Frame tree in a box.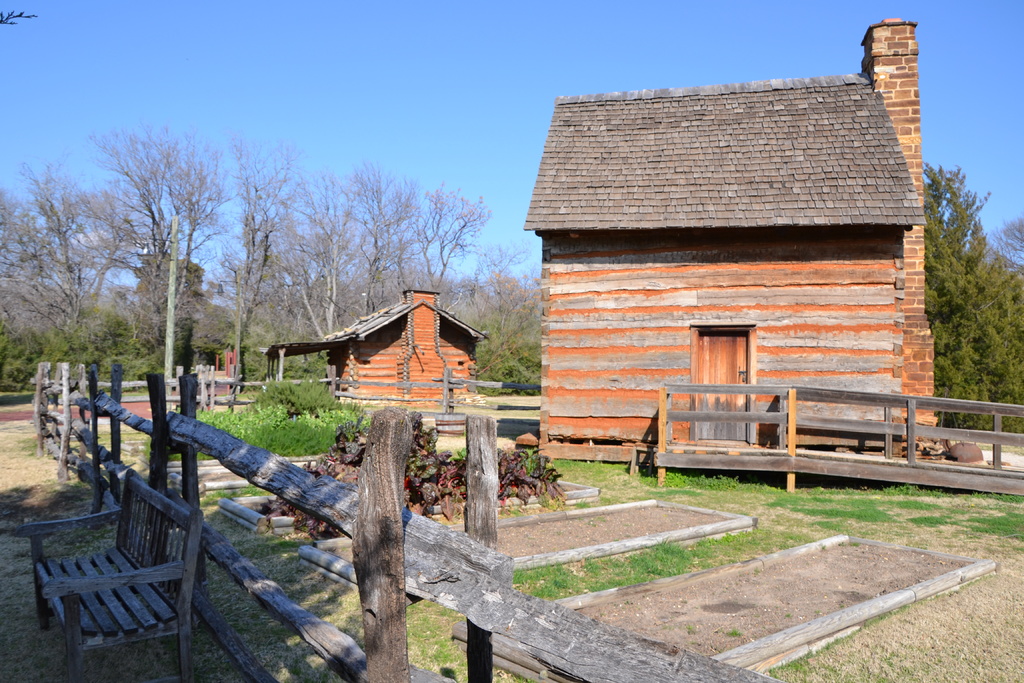
BBox(920, 160, 1023, 437).
